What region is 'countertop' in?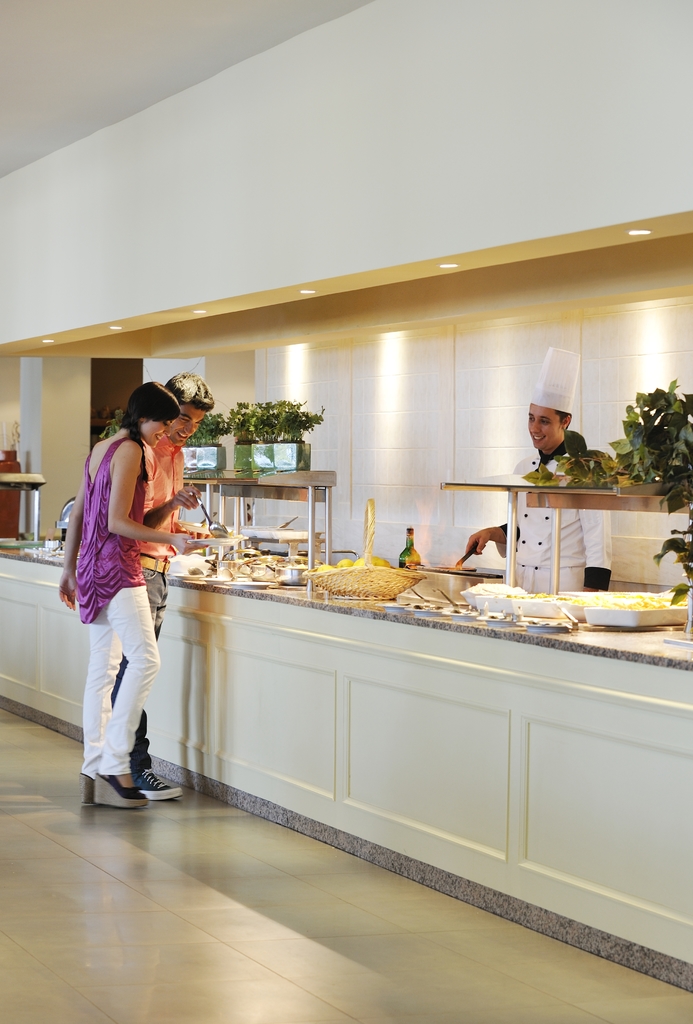
detection(0, 522, 689, 991).
